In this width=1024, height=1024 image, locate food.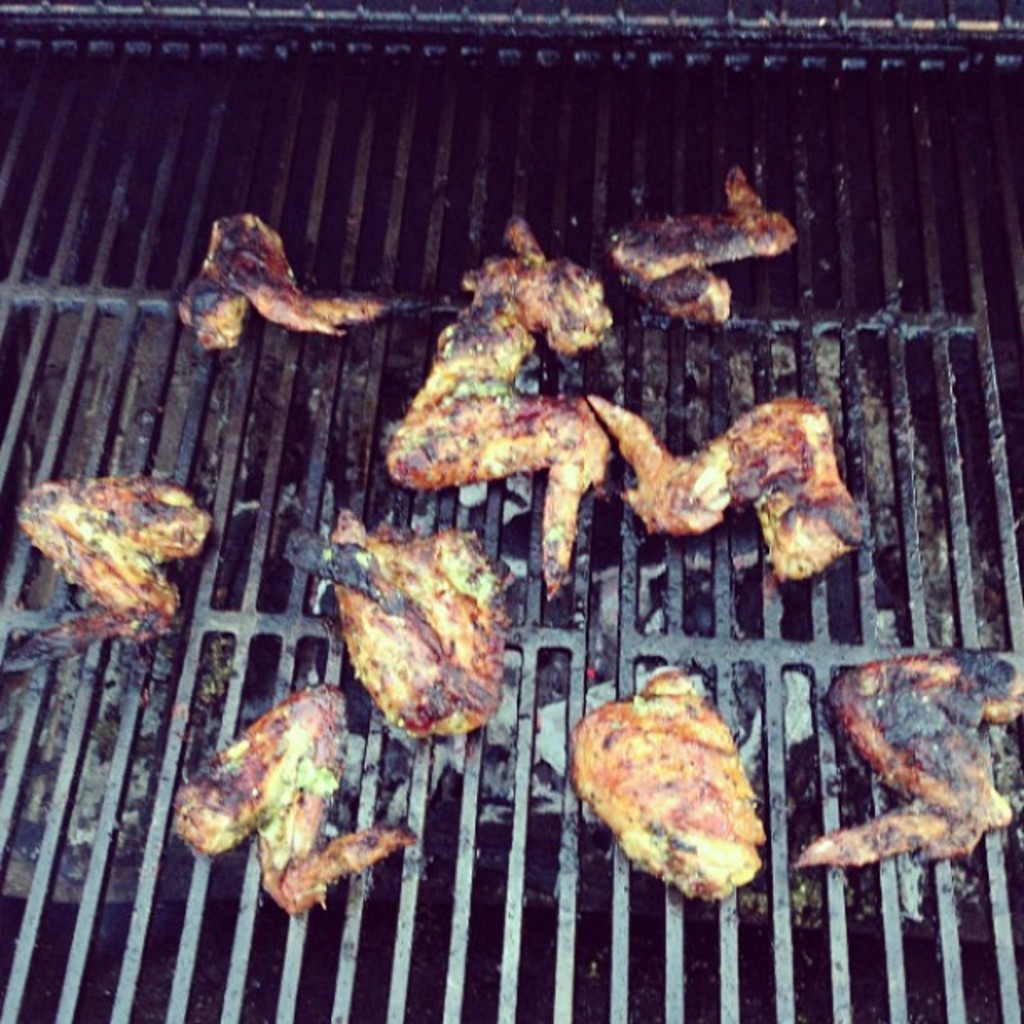
Bounding box: left=169, top=678, right=422, bottom=917.
